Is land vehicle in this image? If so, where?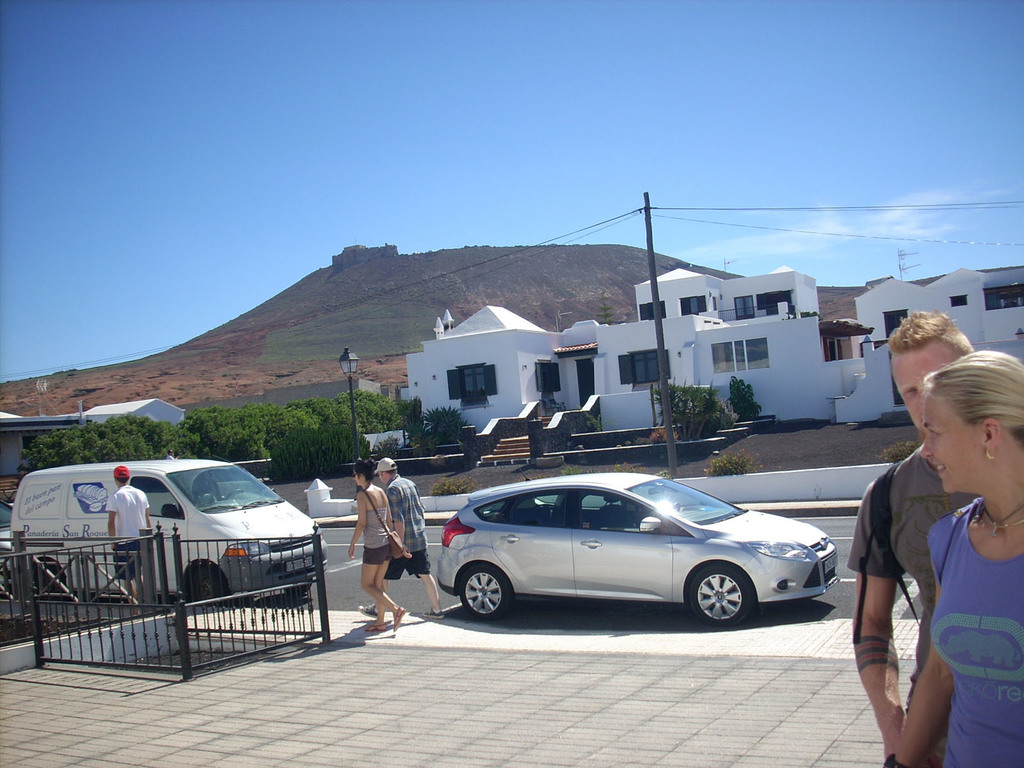
Yes, at (x1=0, y1=499, x2=15, y2=572).
